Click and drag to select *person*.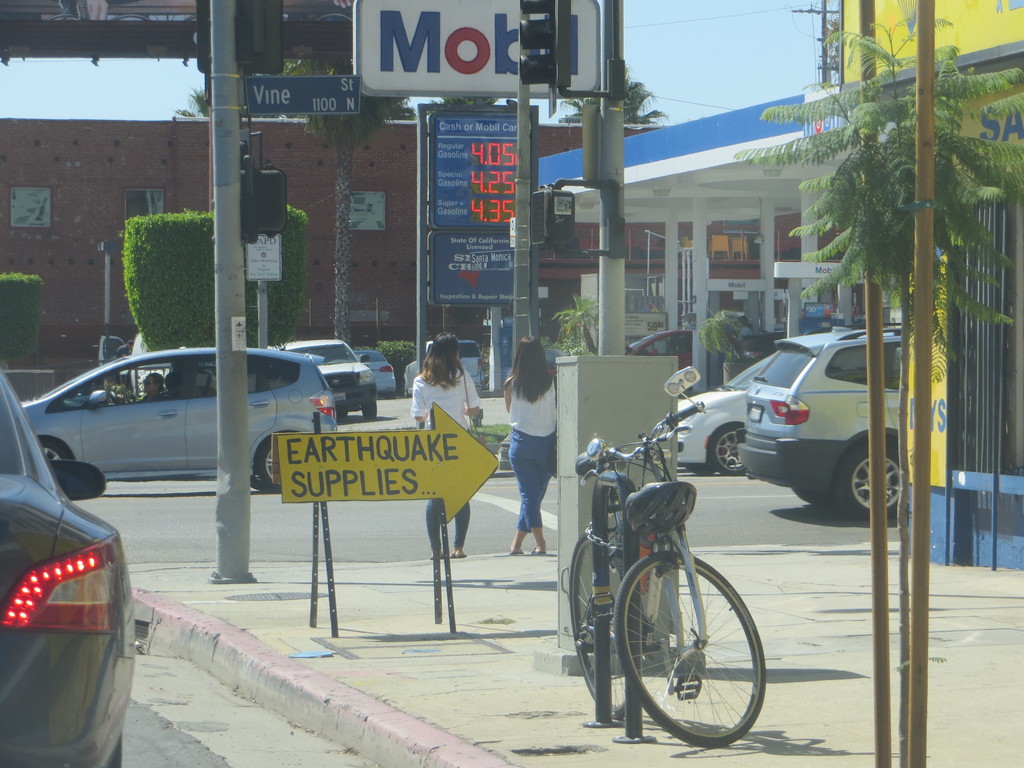
Selection: (x1=136, y1=369, x2=164, y2=402).
